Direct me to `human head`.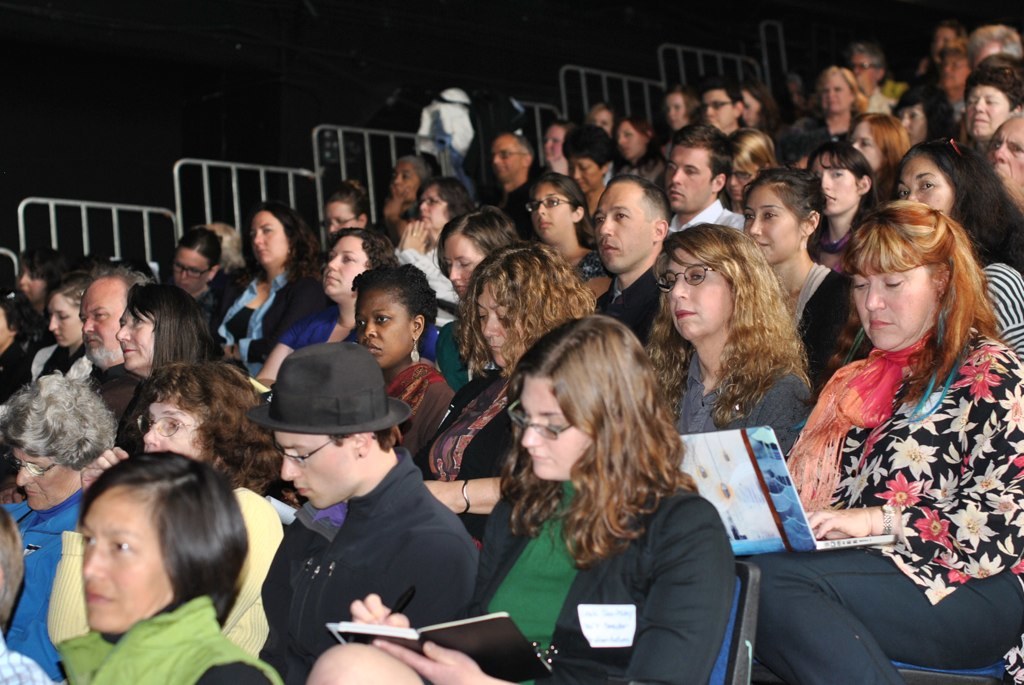
Direction: {"left": 586, "top": 100, "right": 618, "bottom": 129}.
